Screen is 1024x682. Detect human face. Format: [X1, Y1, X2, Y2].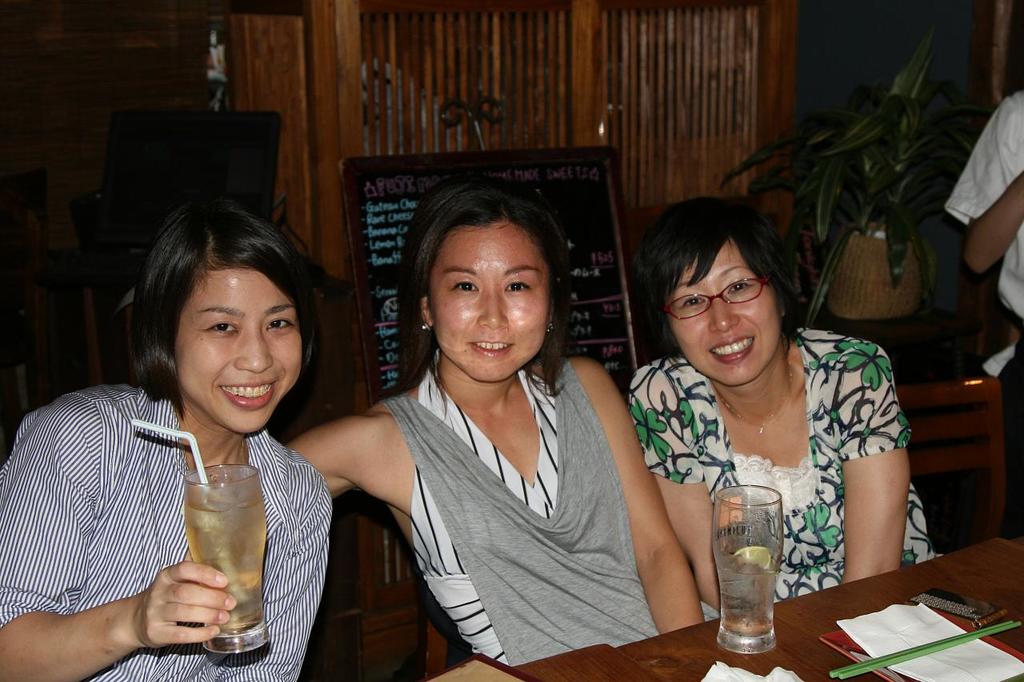
[173, 265, 299, 436].
